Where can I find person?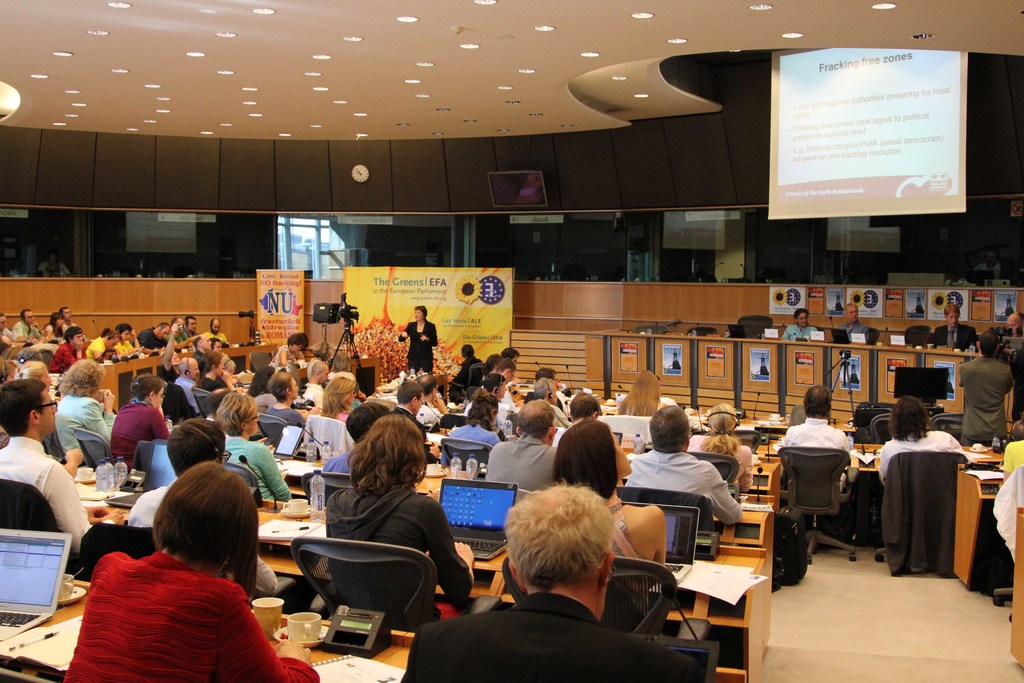
You can find it at 780 304 819 341.
